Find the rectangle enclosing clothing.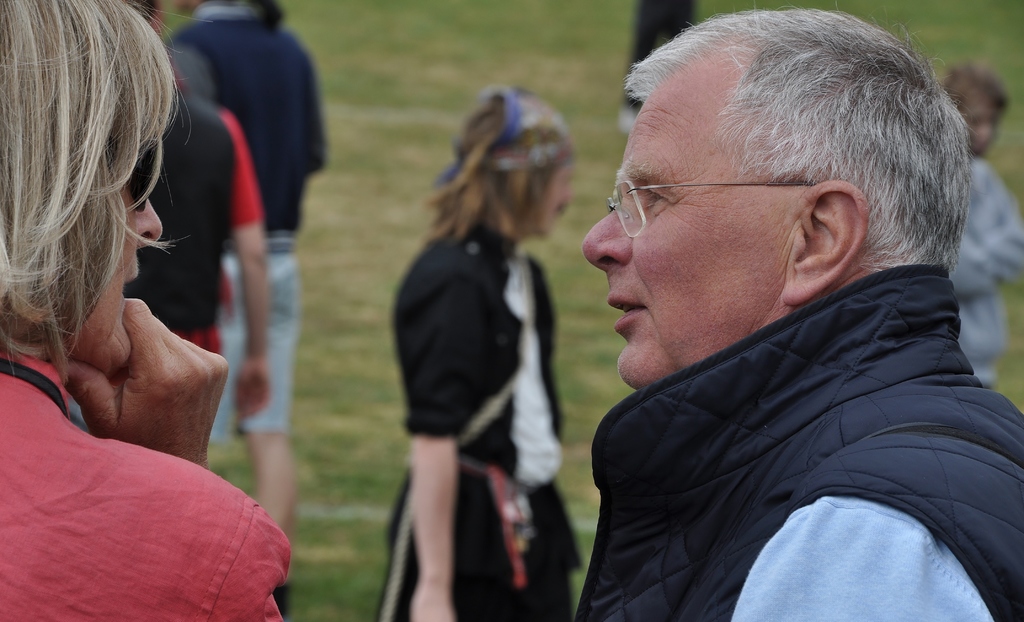
<bbox>952, 158, 1023, 388</bbox>.
